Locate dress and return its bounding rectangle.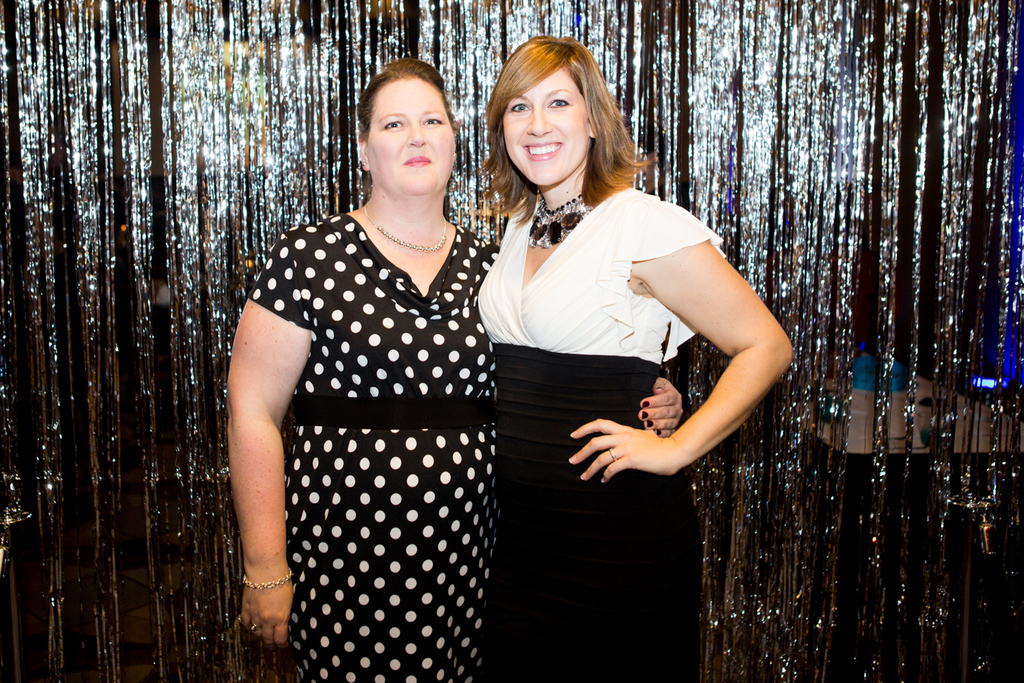
box(473, 186, 728, 682).
